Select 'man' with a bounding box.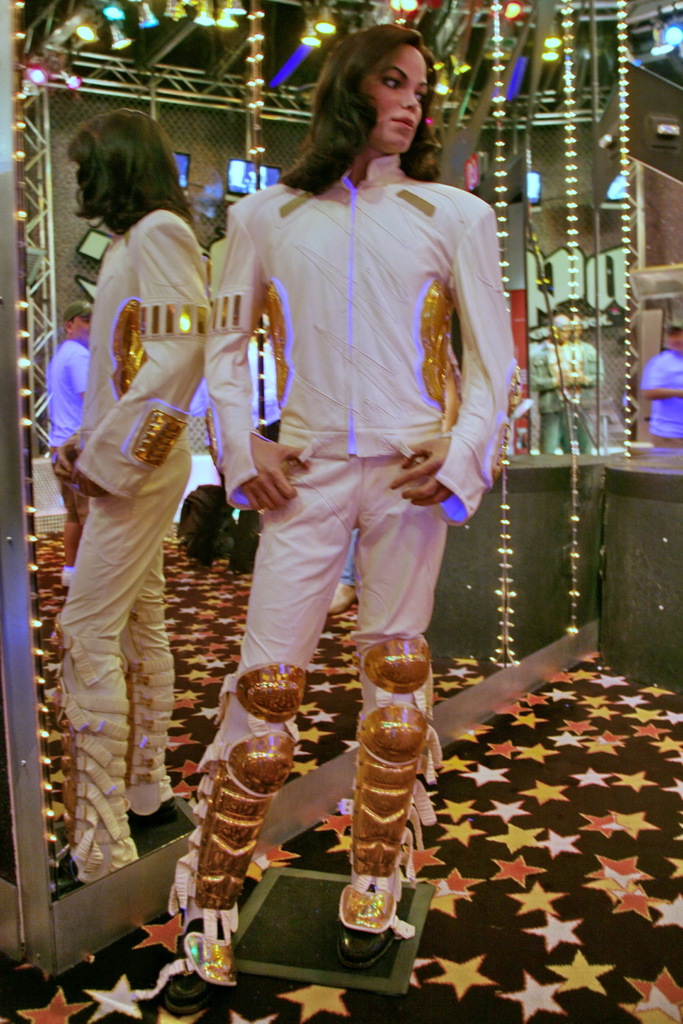
left=42, top=164, right=209, bottom=947.
